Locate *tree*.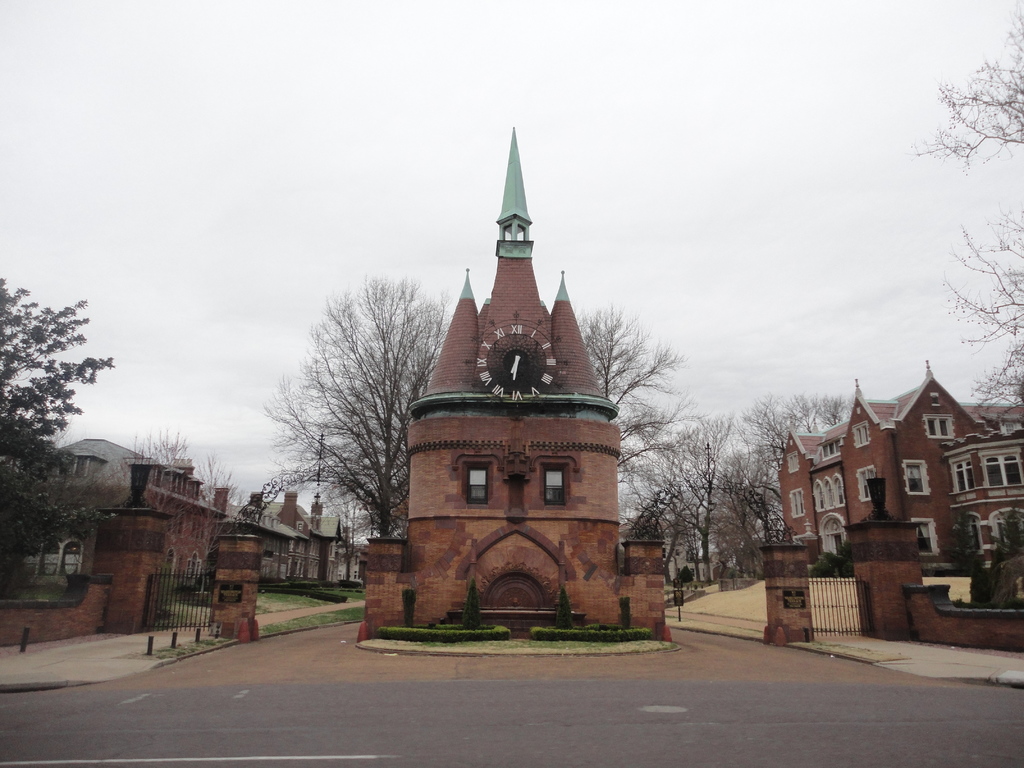
Bounding box: 906/0/1023/184.
